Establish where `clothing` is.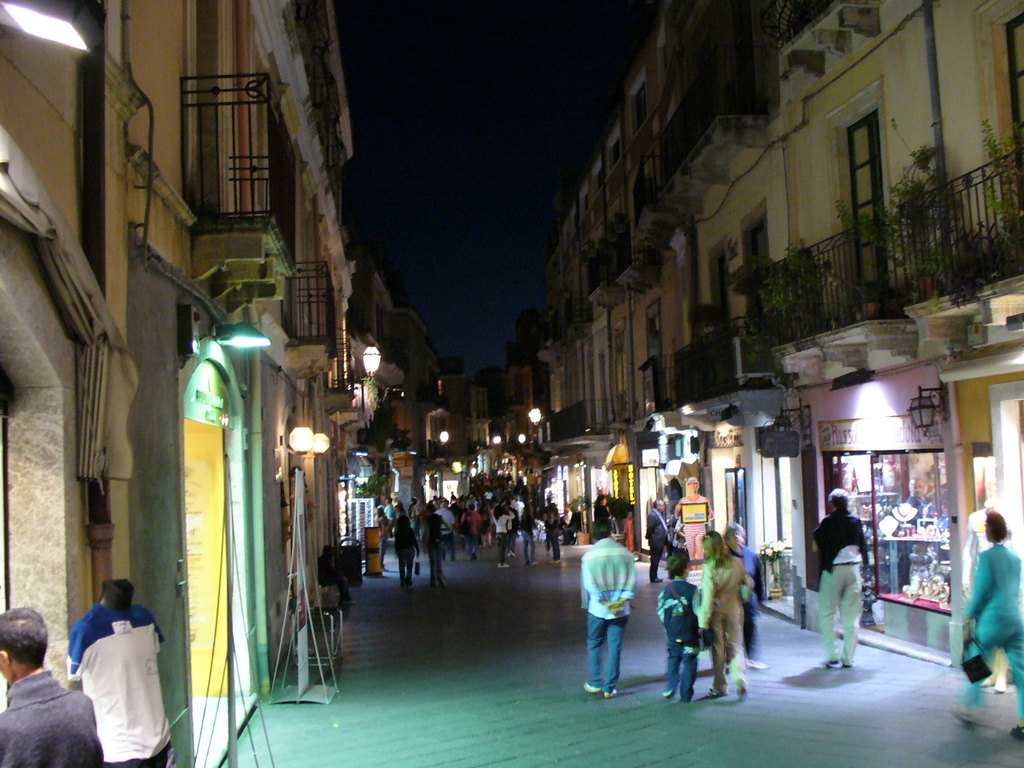
Established at (x1=696, y1=558, x2=752, y2=682).
